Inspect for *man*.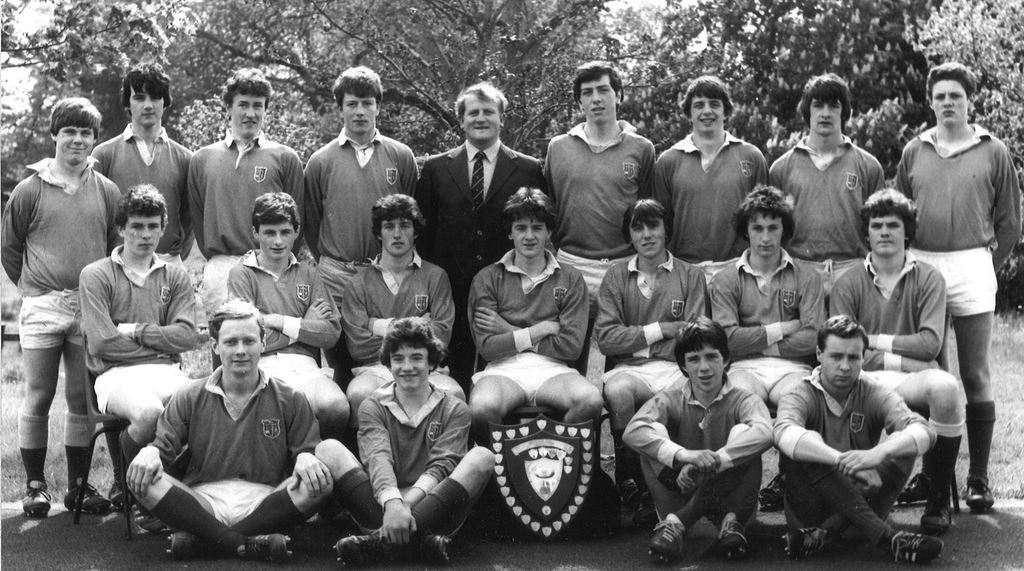
Inspection: <bbox>311, 64, 425, 388</bbox>.
